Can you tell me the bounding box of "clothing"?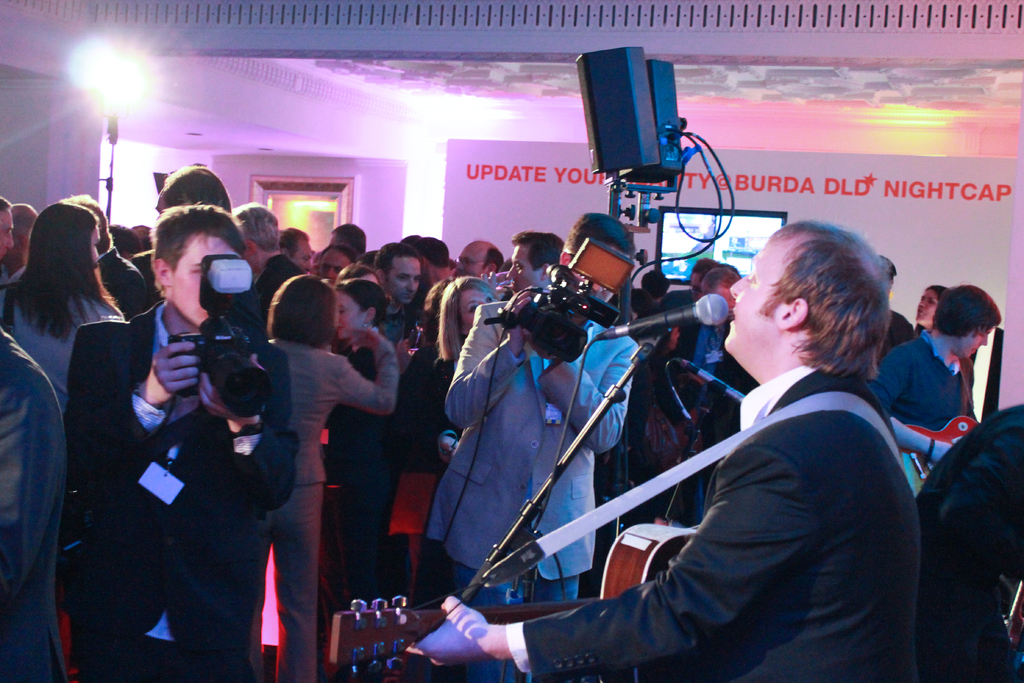
region(275, 328, 390, 662).
